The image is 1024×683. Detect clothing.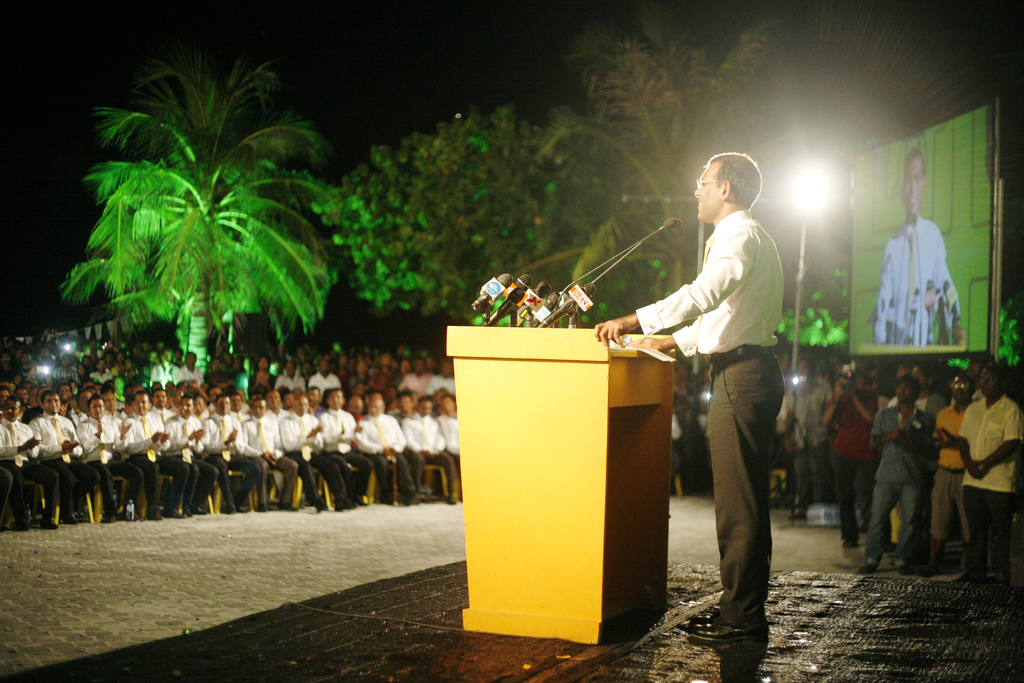
Detection: <box>588,201,787,641</box>.
